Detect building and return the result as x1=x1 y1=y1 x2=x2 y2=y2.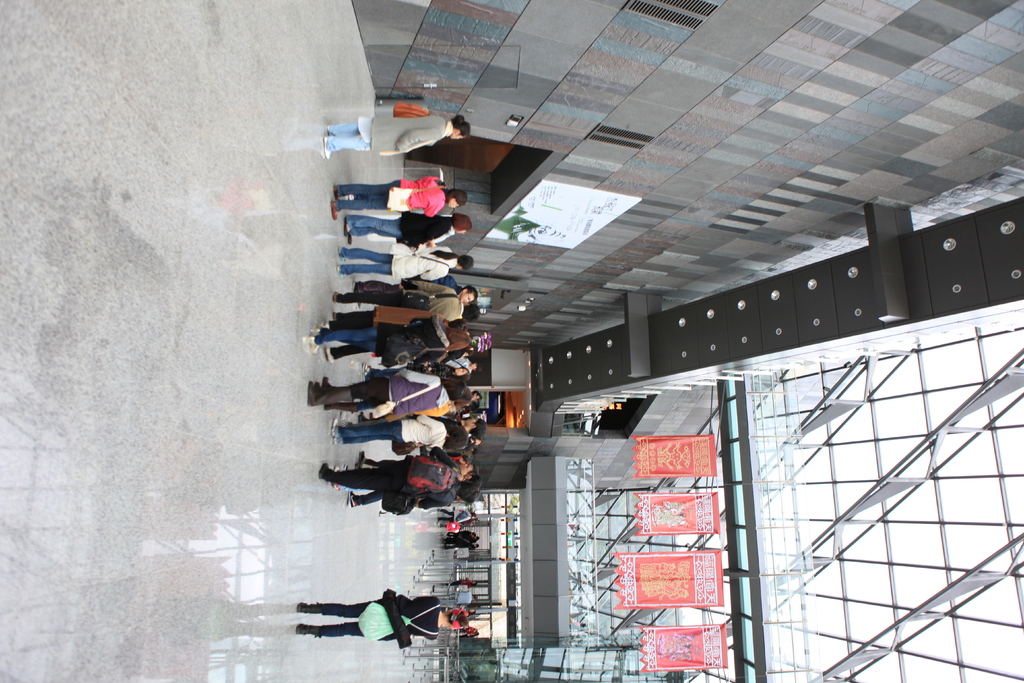
x1=0 y1=0 x2=1023 y2=682.
